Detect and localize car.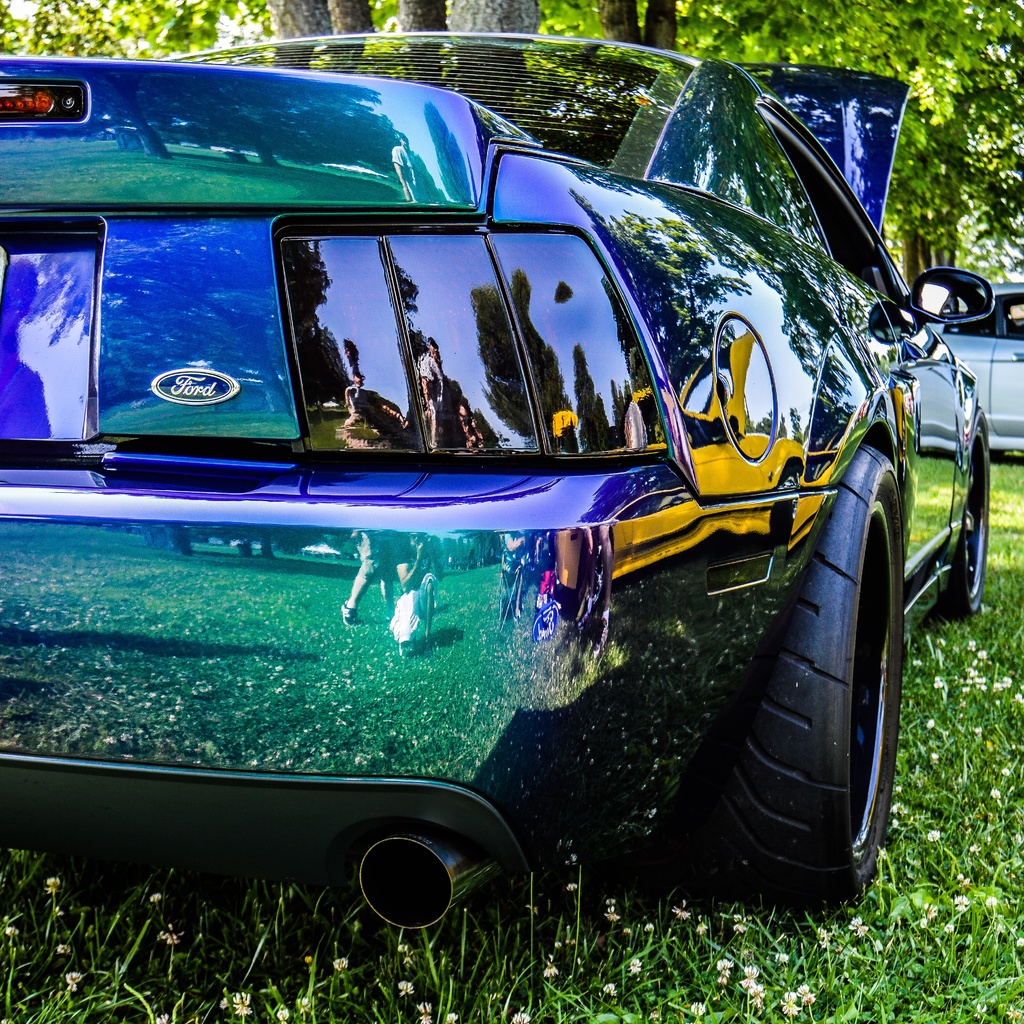
Localized at pyautogui.locateOnScreen(918, 279, 1023, 454).
